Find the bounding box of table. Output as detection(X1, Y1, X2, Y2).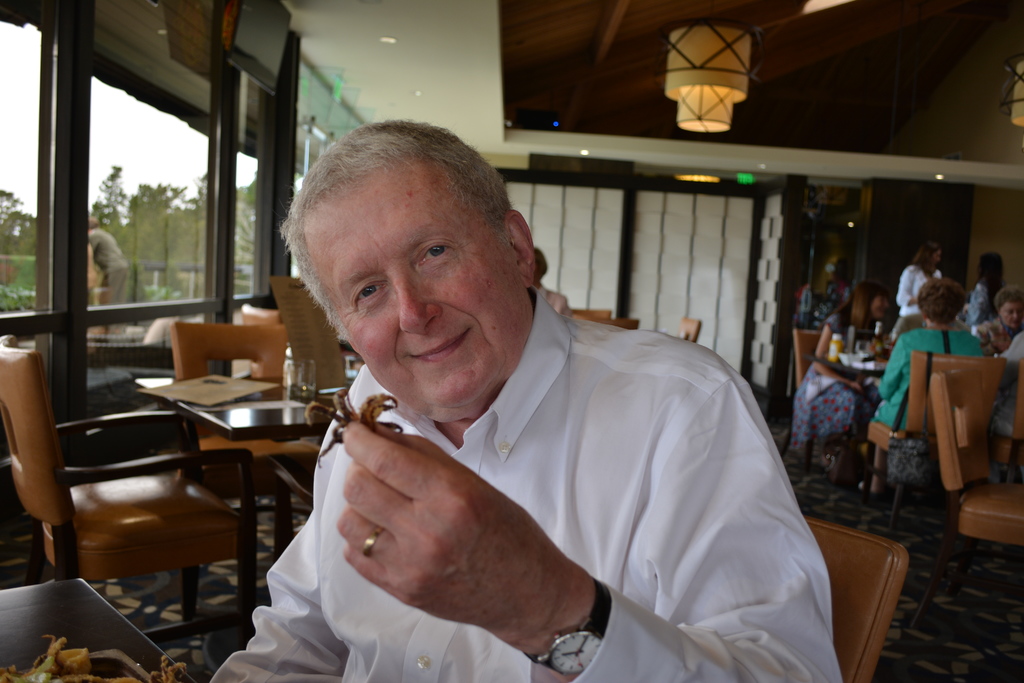
detection(118, 350, 333, 512).
